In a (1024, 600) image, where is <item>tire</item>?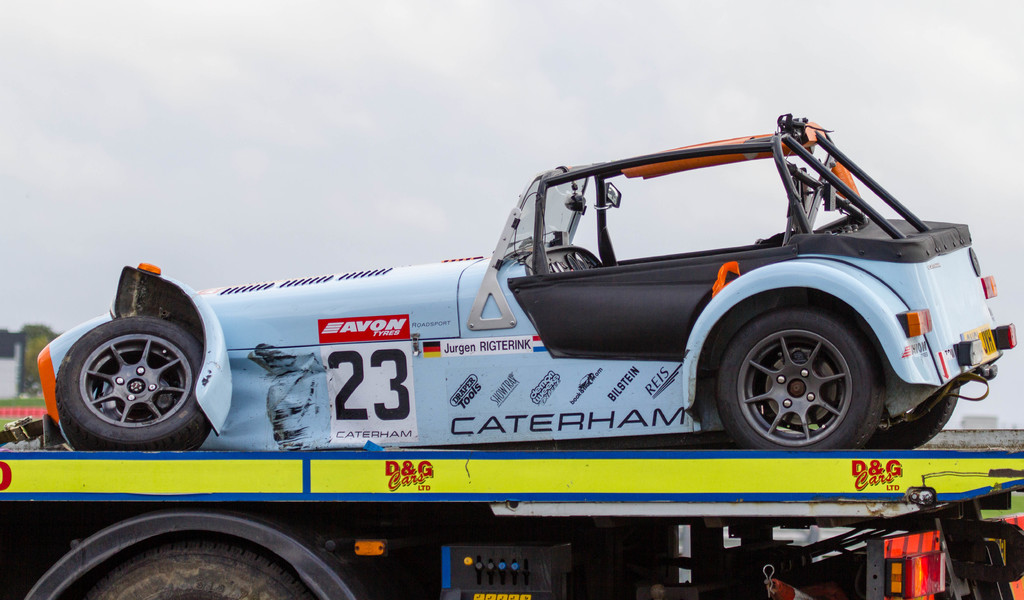
detection(52, 317, 215, 453).
